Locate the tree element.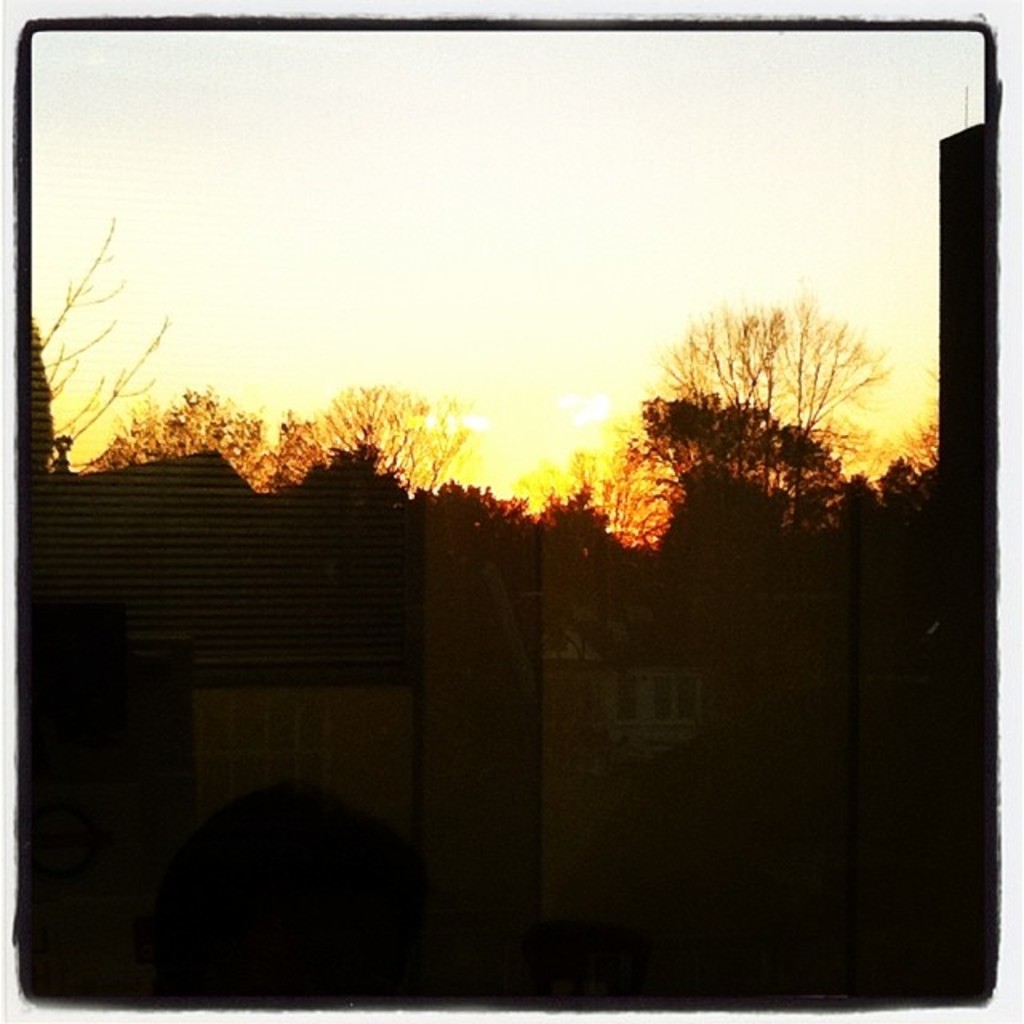
Element bbox: <bbox>606, 310, 906, 530</bbox>.
